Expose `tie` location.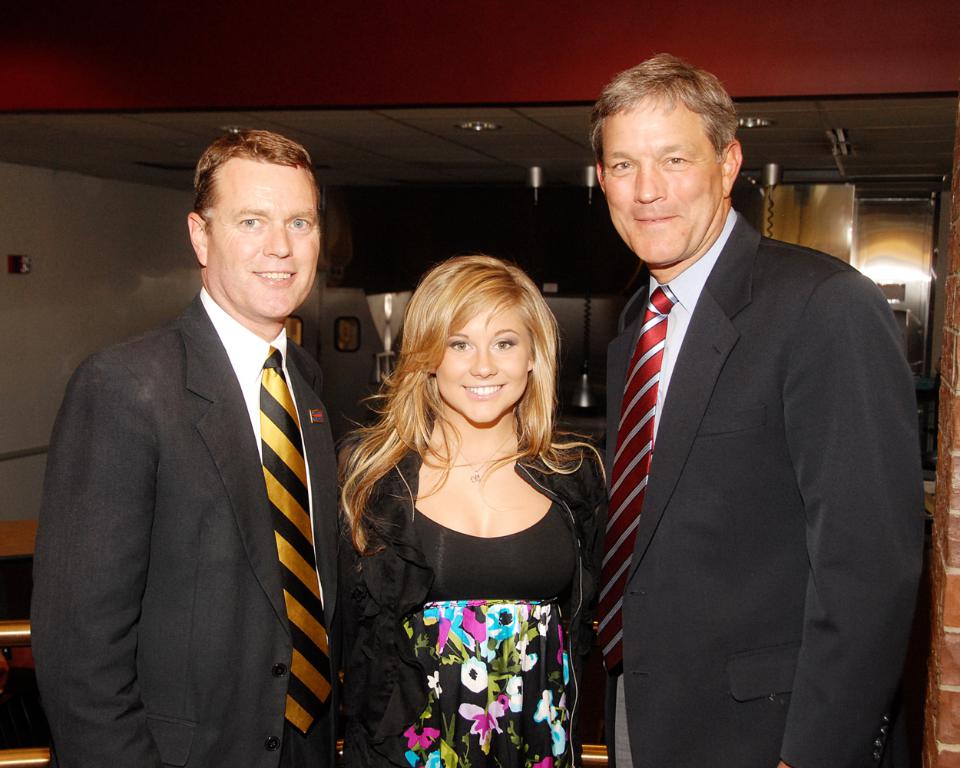
Exposed at [x1=256, y1=343, x2=336, y2=732].
